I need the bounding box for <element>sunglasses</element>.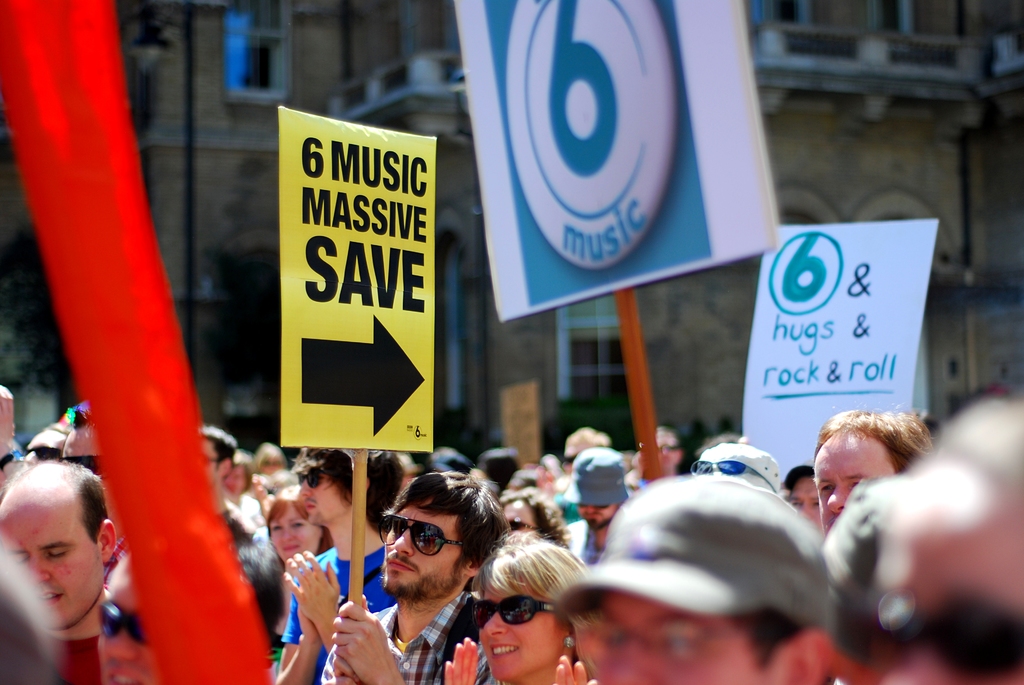
Here it is: [left=379, top=510, right=466, bottom=558].
